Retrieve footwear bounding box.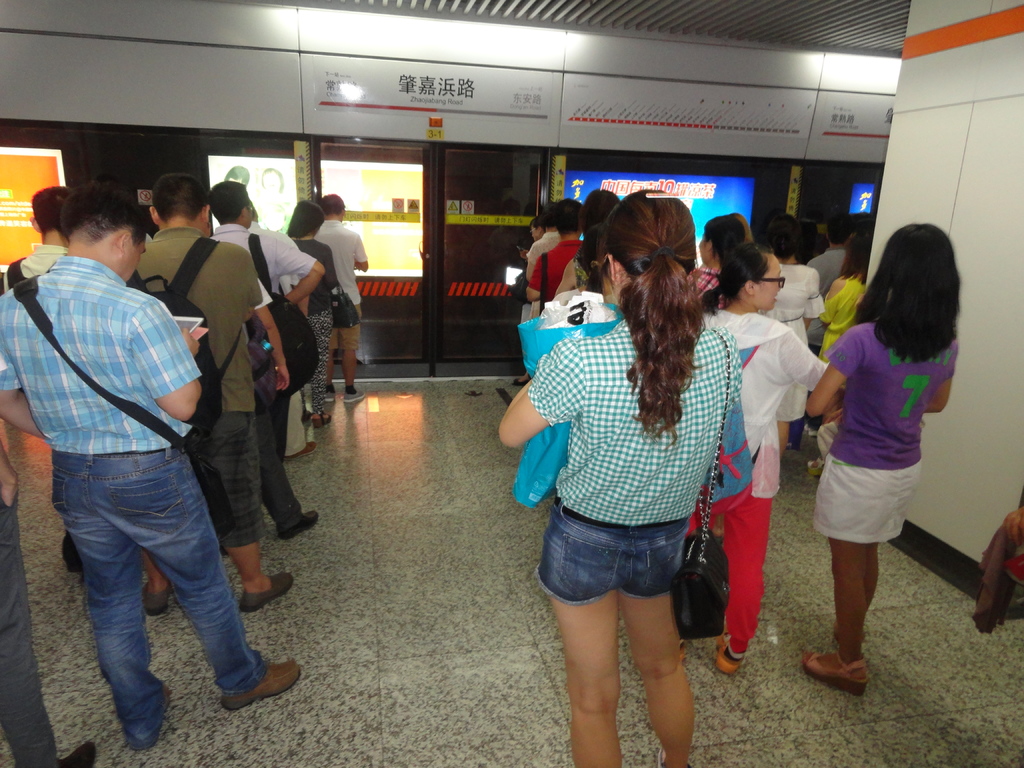
Bounding box: (511,376,532,385).
